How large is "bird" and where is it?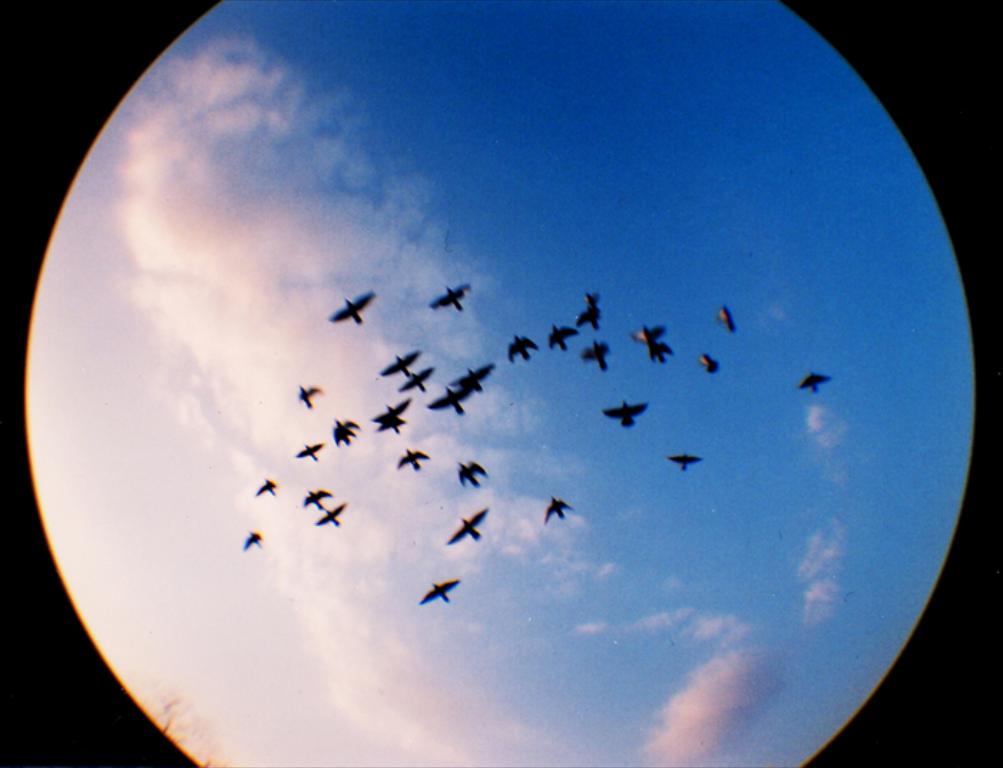
Bounding box: 301,481,331,509.
